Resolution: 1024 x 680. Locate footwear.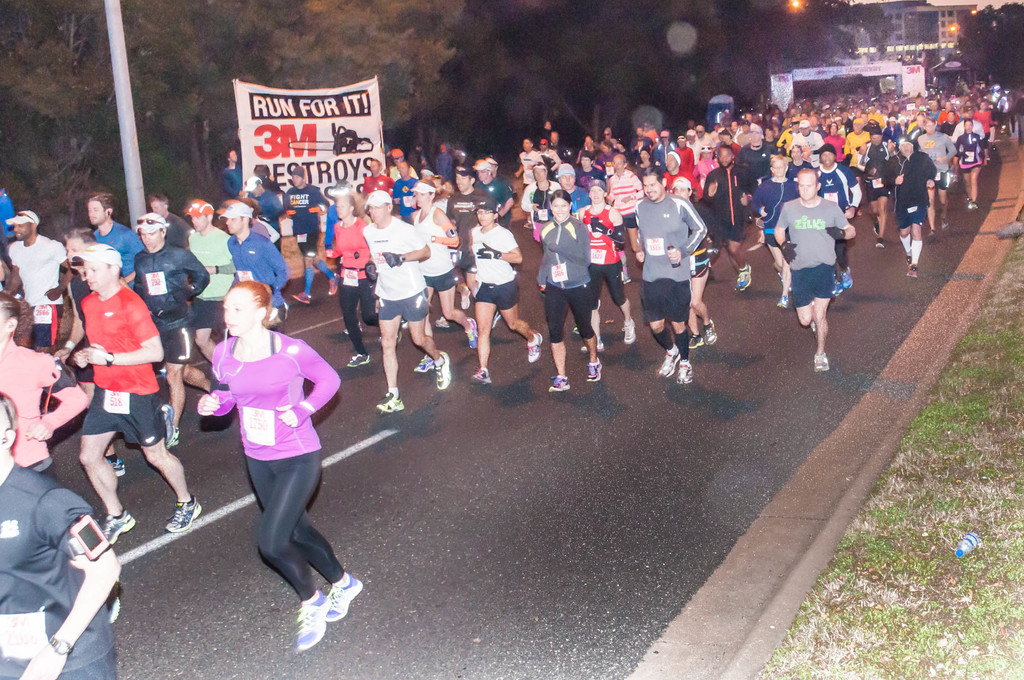
x1=525 y1=328 x2=543 y2=366.
